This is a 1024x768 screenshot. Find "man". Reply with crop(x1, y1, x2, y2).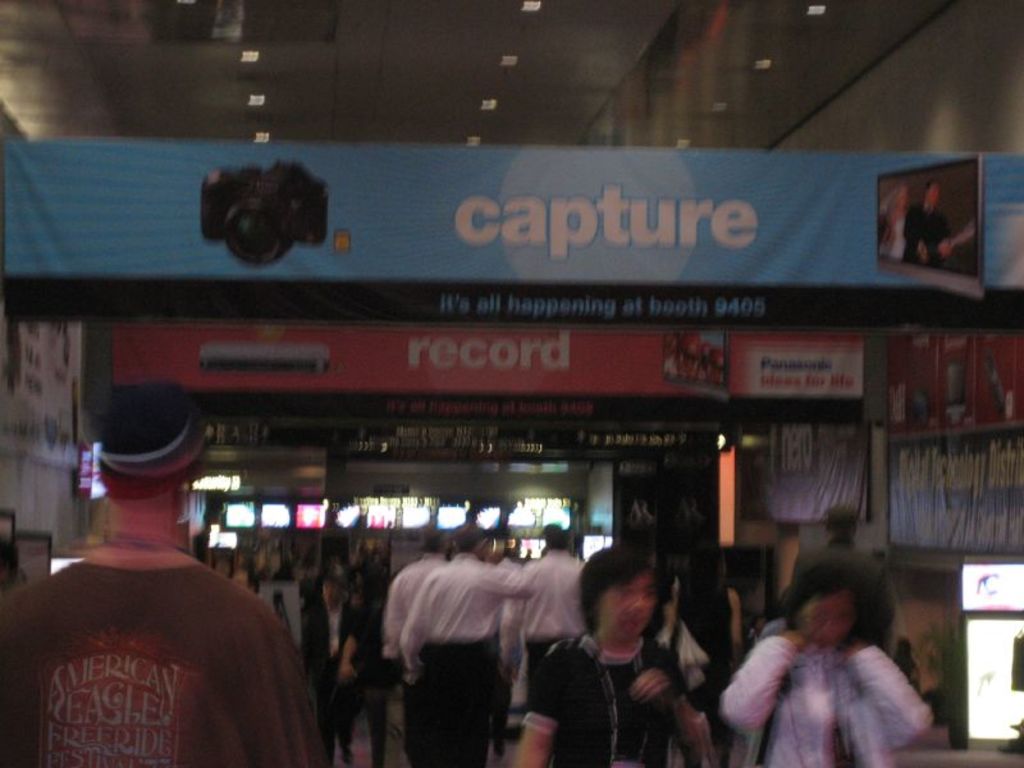
crop(381, 524, 451, 762).
